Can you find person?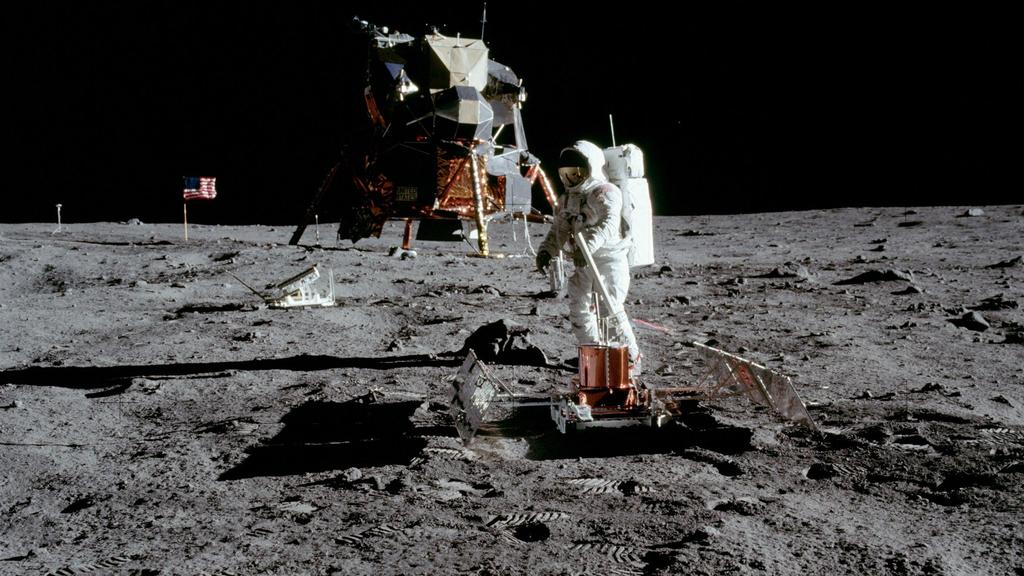
Yes, bounding box: x1=535 y1=141 x2=637 y2=383.
